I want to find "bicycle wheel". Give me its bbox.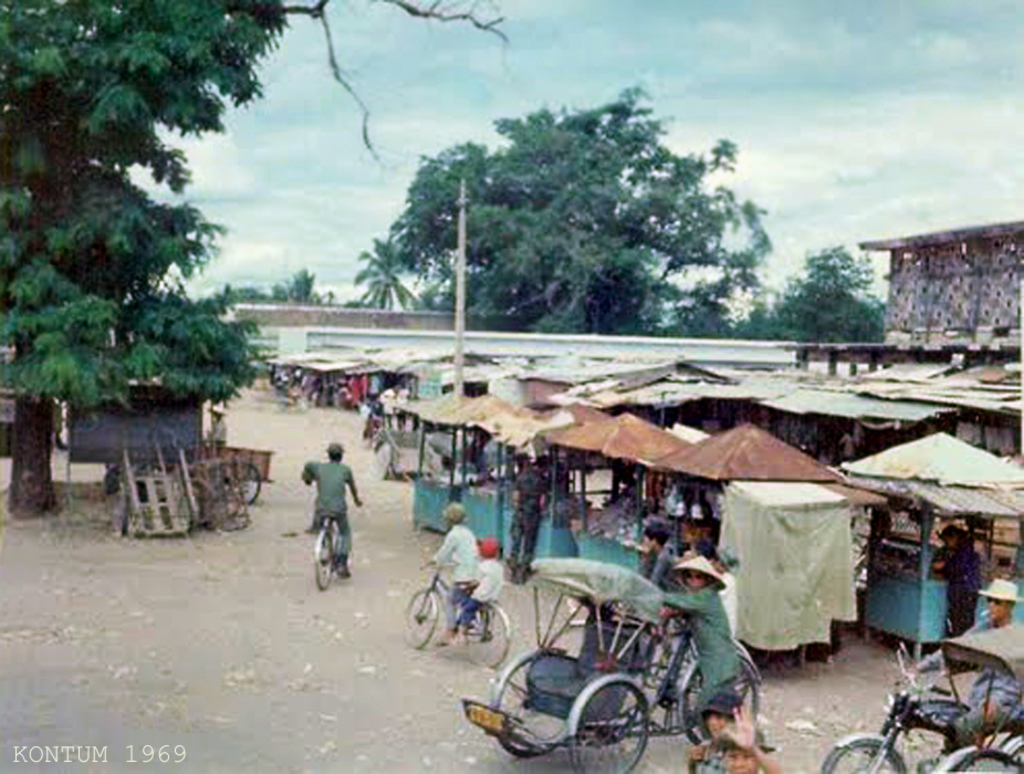
x1=461 y1=600 x2=509 y2=666.
